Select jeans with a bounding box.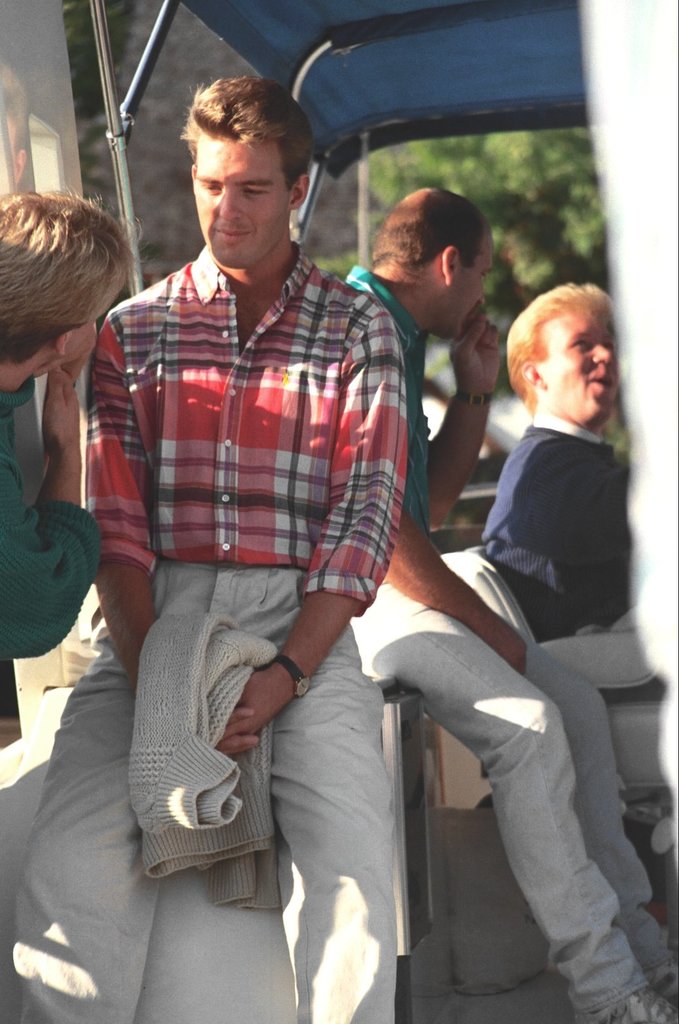
rect(0, 556, 386, 1023).
